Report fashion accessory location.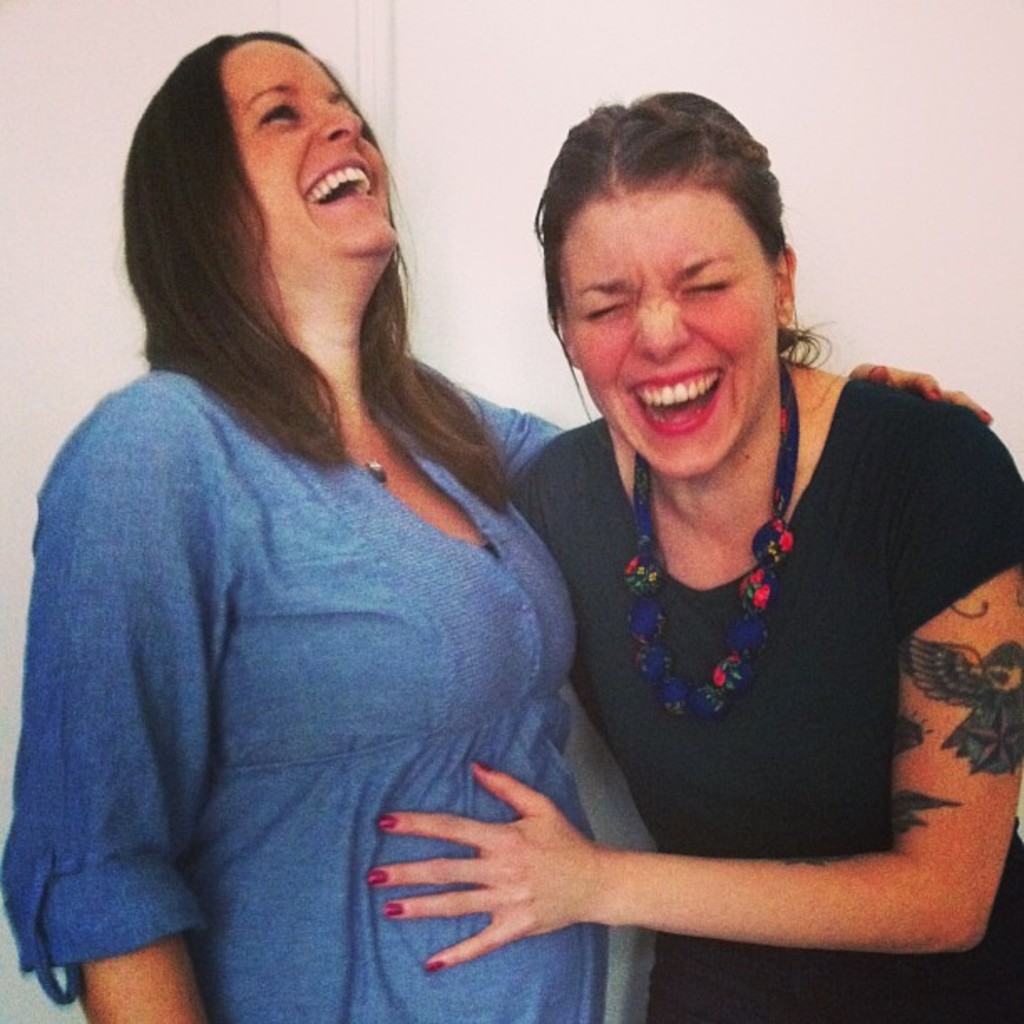
Report: (380,897,407,922).
